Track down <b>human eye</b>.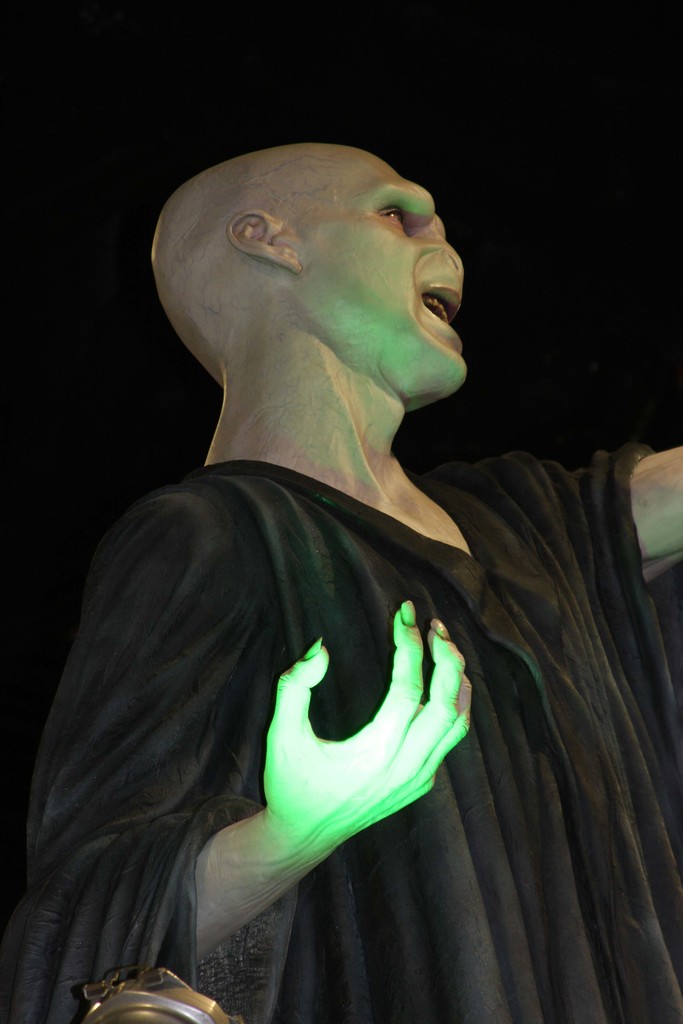
Tracked to [left=375, top=199, right=411, bottom=230].
